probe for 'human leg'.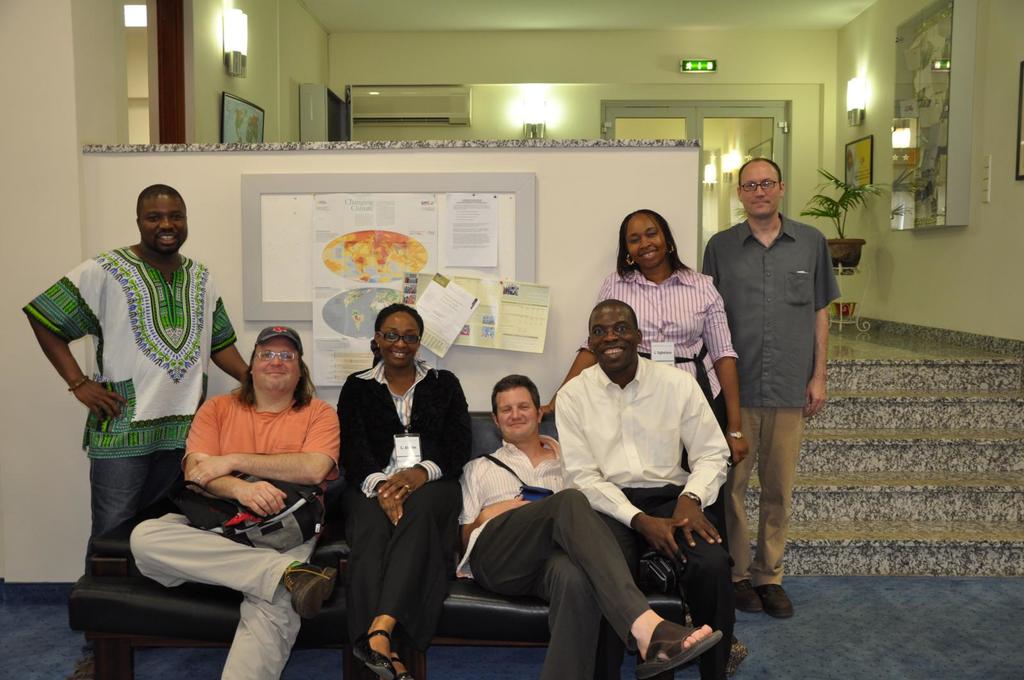
Probe result: bbox=(344, 479, 450, 679).
